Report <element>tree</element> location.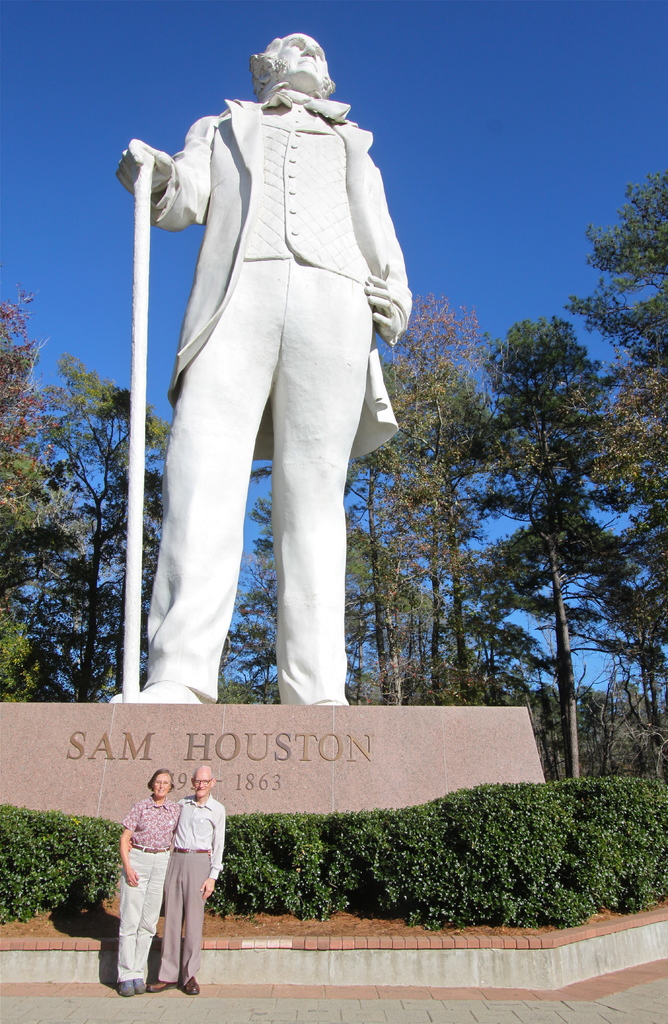
Report: [left=561, top=160, right=667, bottom=665].
